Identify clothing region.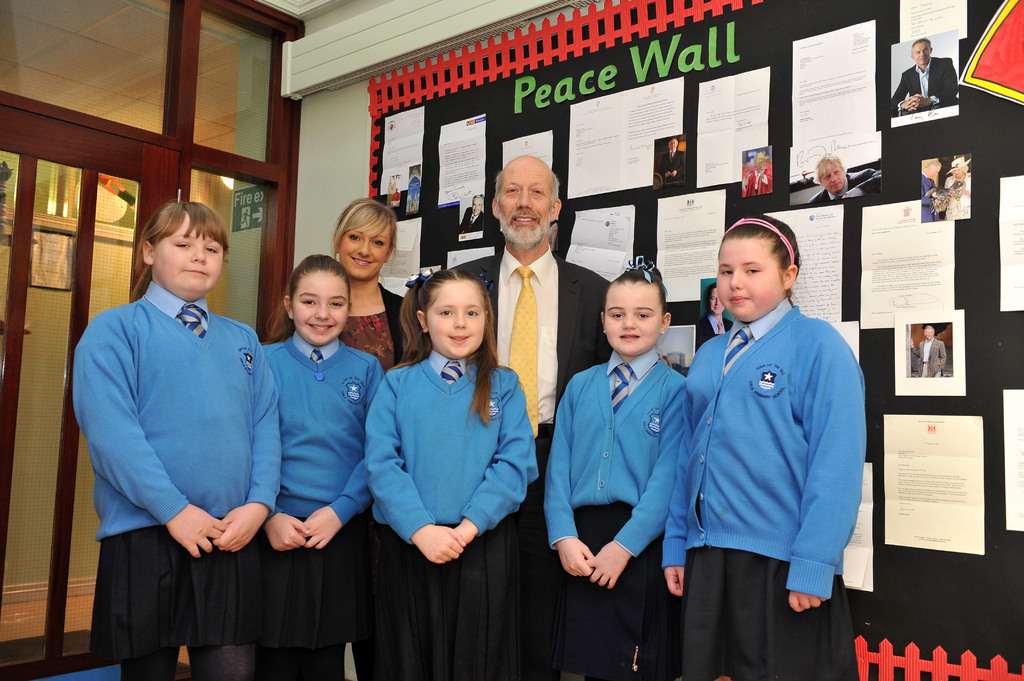
Region: {"x1": 434, "y1": 246, "x2": 612, "y2": 668}.
